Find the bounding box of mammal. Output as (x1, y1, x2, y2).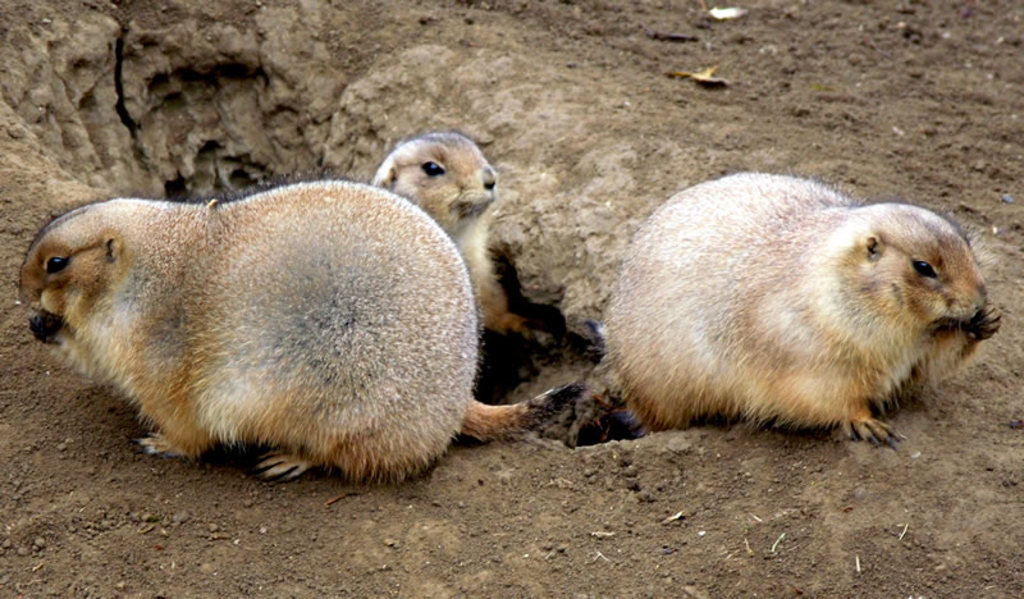
(10, 169, 568, 506).
